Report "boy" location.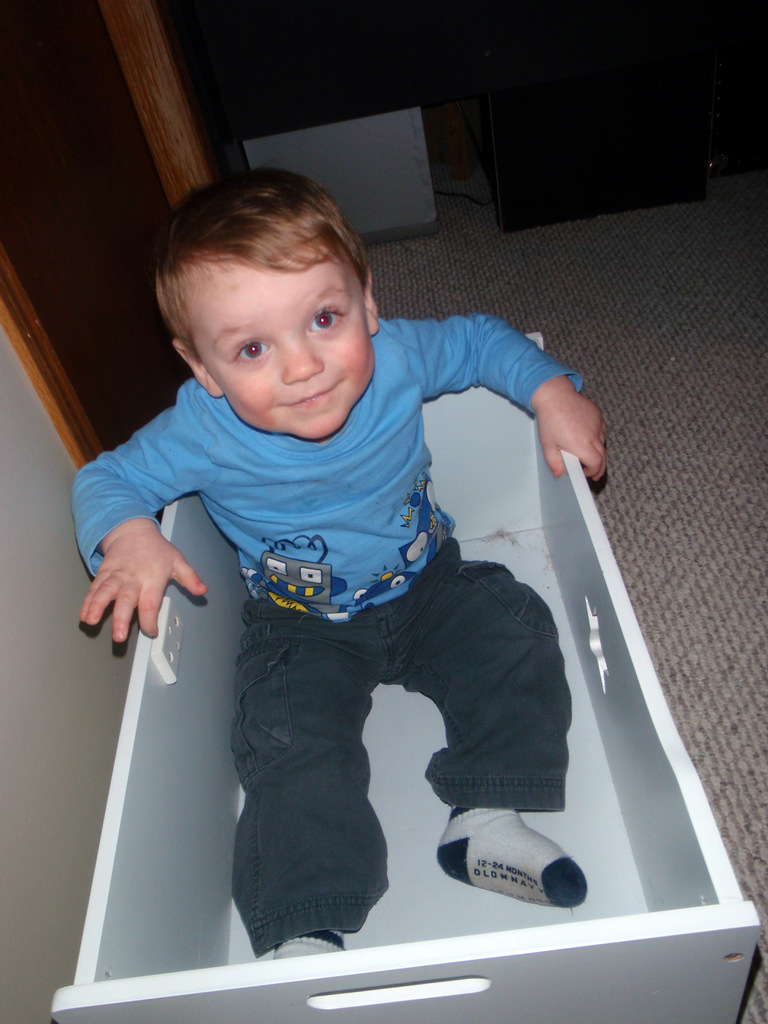
Report: box(69, 173, 607, 968).
